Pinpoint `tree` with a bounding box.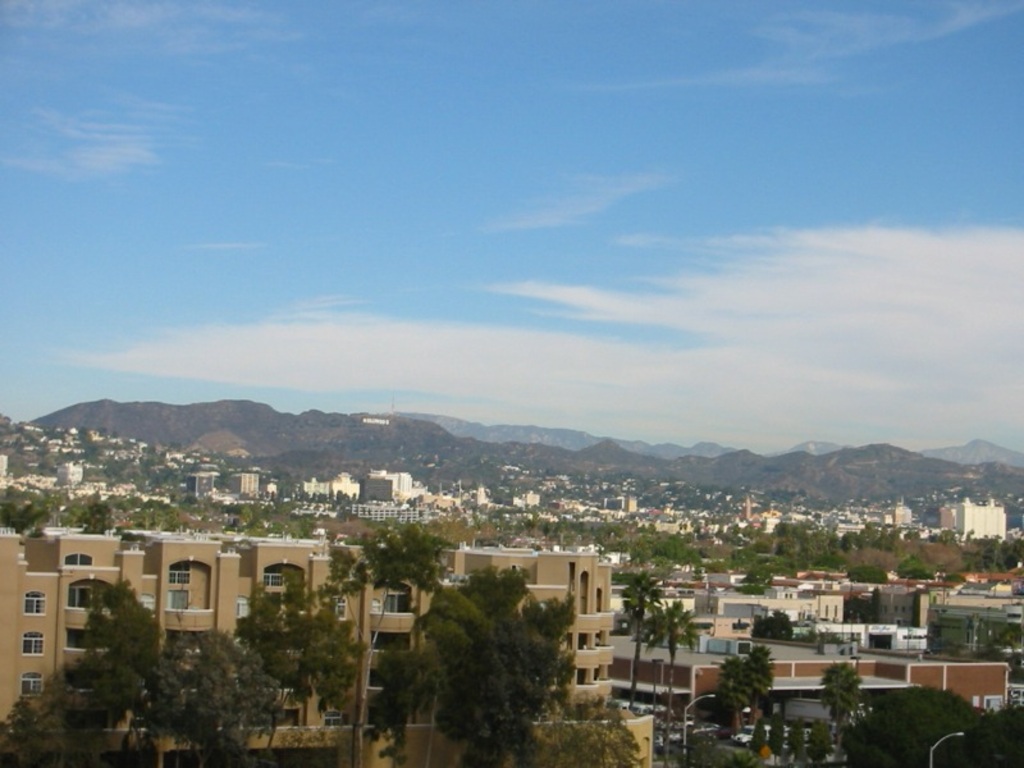
[left=763, top=704, right=787, bottom=767].
